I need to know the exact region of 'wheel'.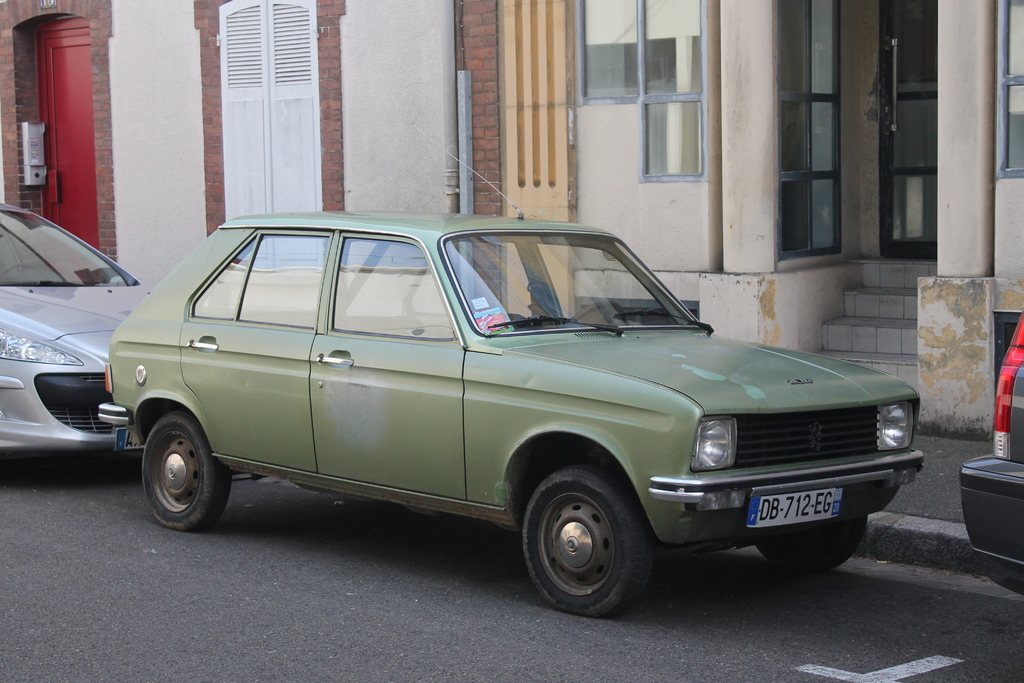
Region: (136,409,235,534).
